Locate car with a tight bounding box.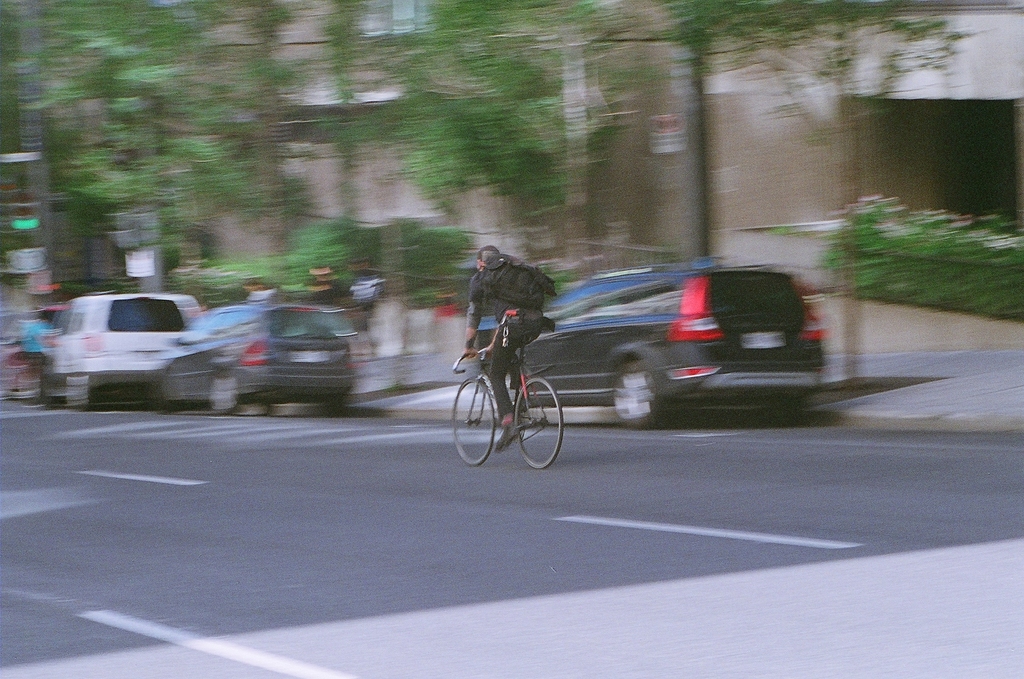
{"left": 44, "top": 299, "right": 181, "bottom": 410}.
